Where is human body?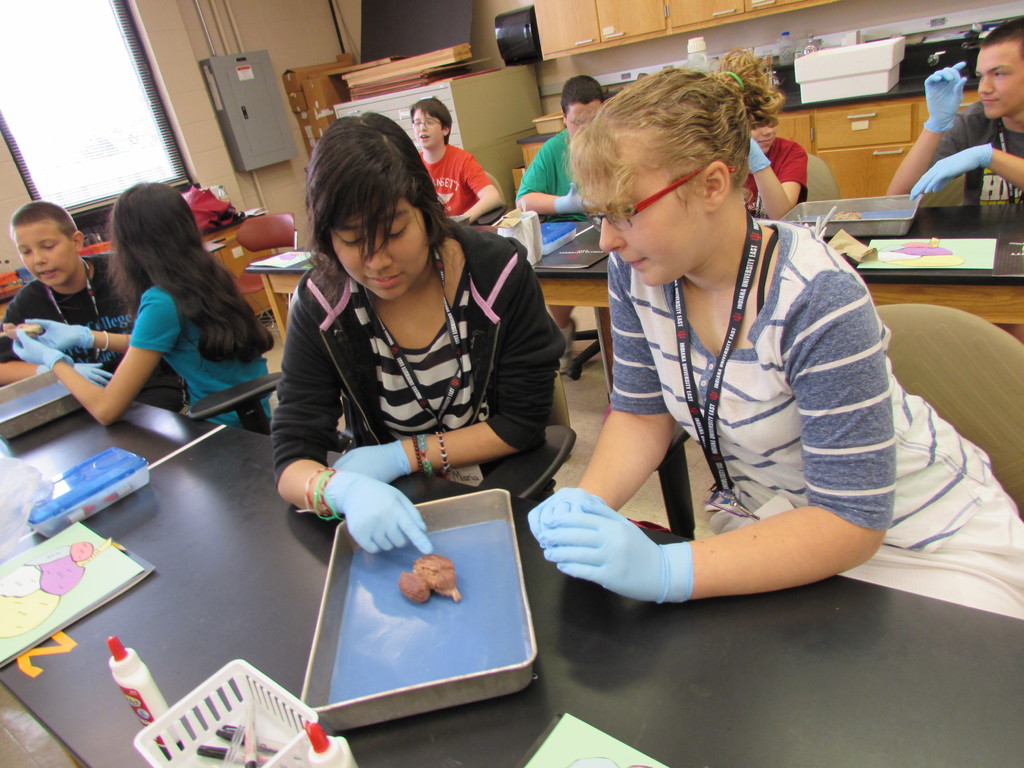
[266, 106, 570, 561].
